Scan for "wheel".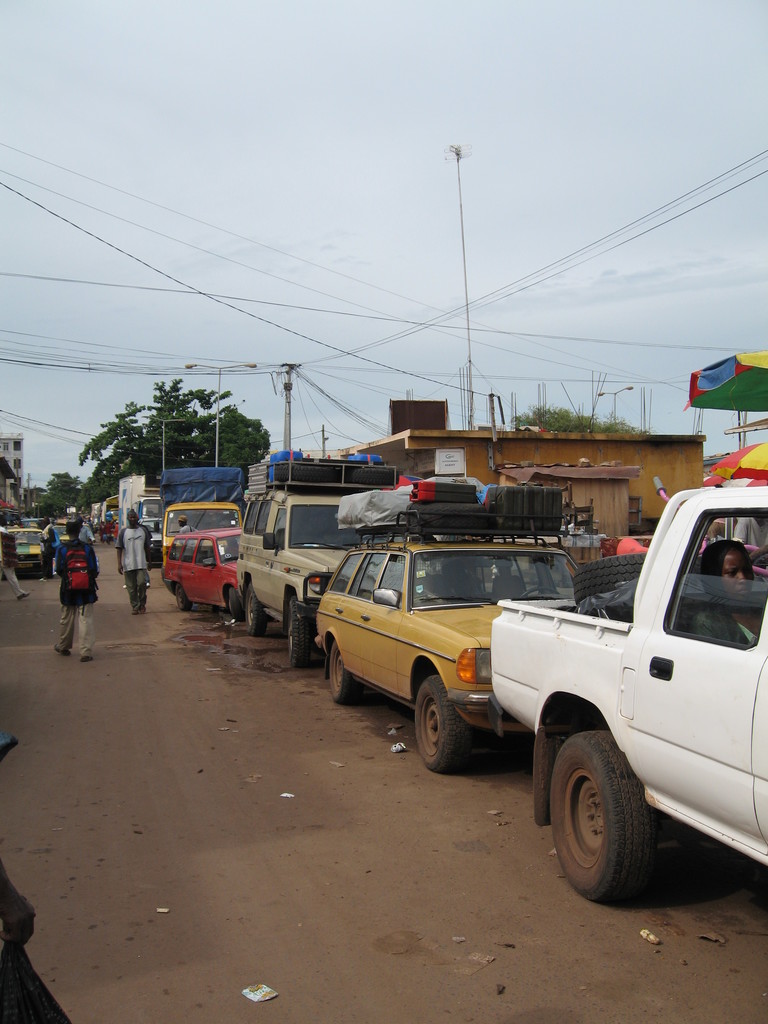
Scan result: l=287, t=597, r=314, b=669.
